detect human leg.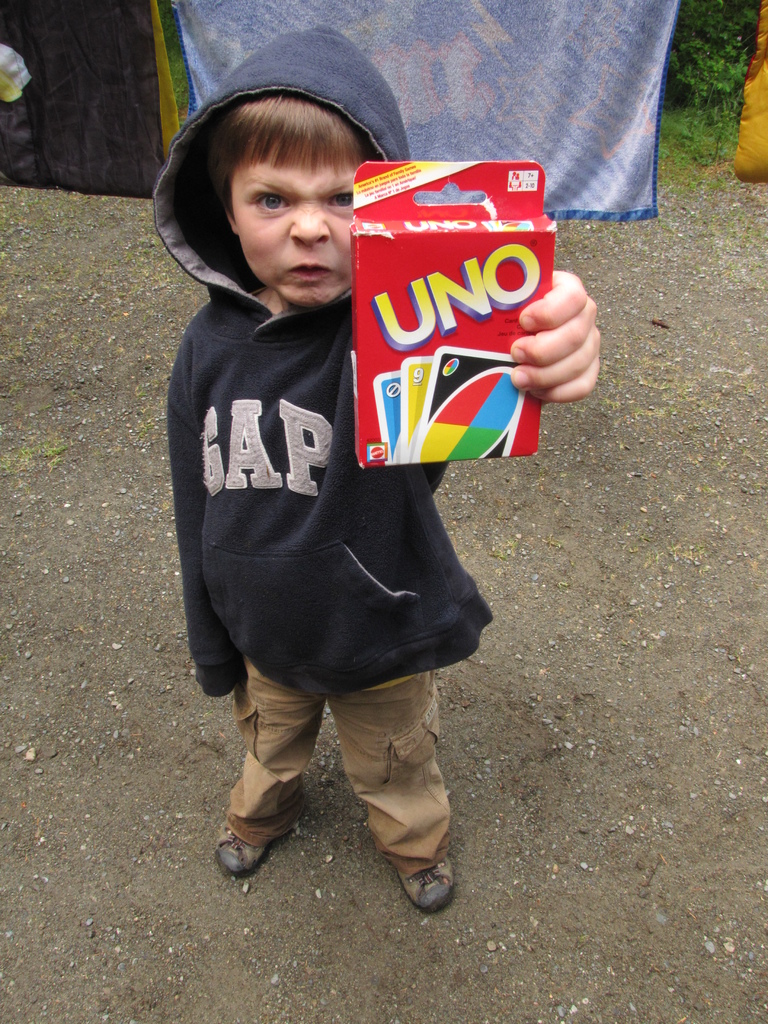
Detected at left=326, top=660, right=456, bottom=911.
